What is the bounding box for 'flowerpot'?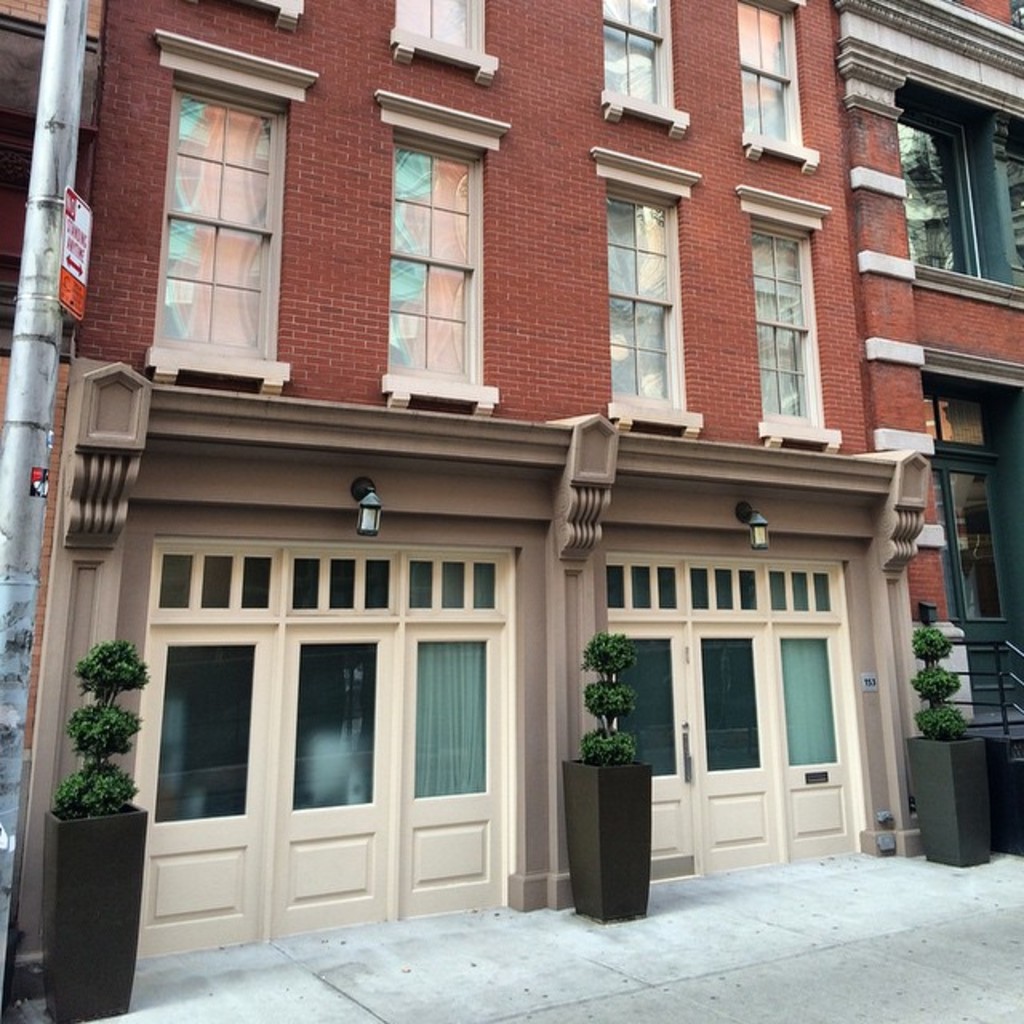
[557,755,653,920].
